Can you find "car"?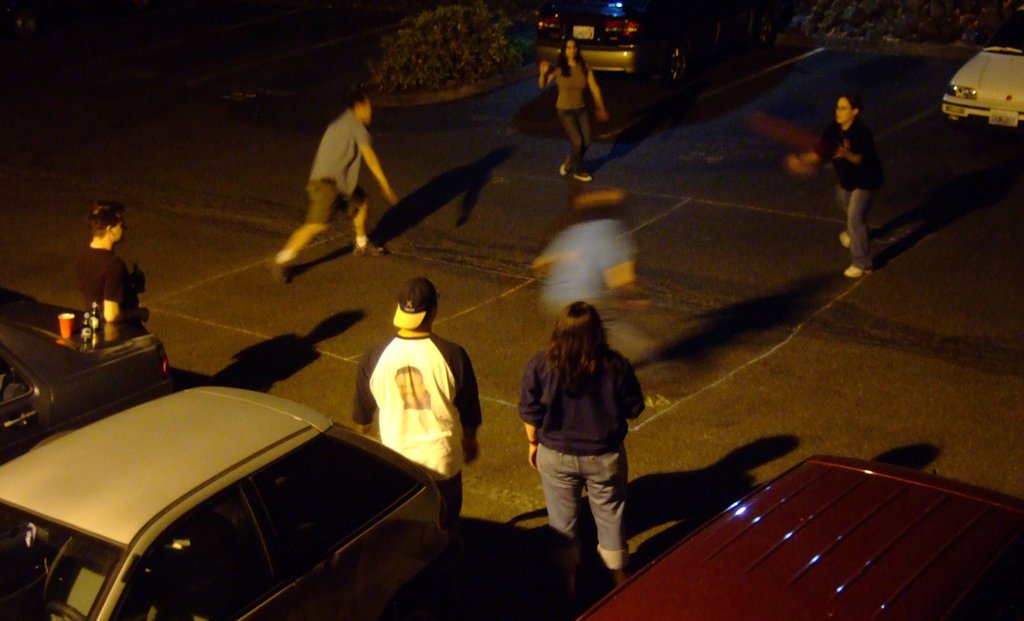
Yes, bounding box: pyautogui.locateOnScreen(0, 318, 173, 457).
